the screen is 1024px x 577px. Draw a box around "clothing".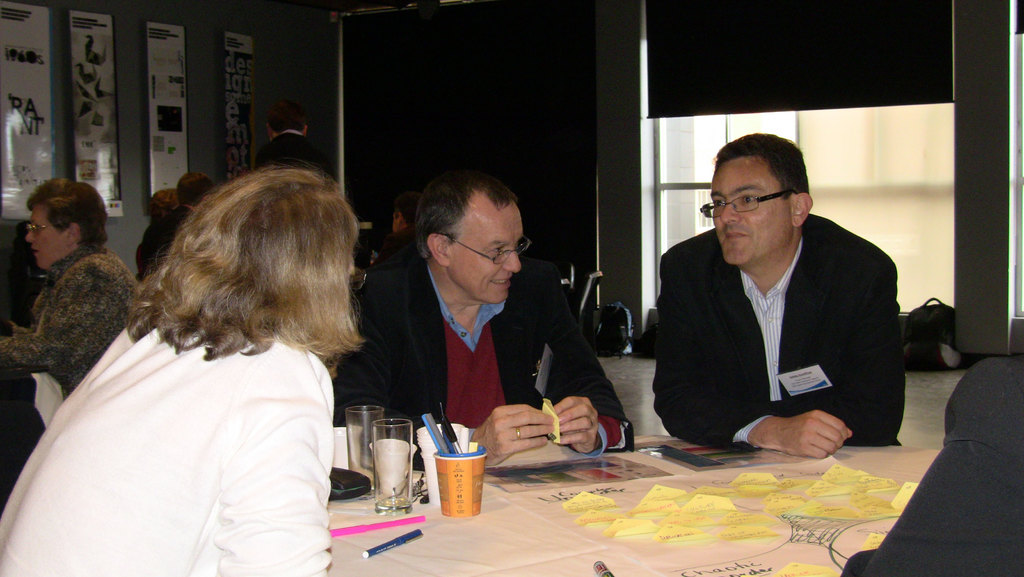
left=844, top=352, right=1023, bottom=576.
